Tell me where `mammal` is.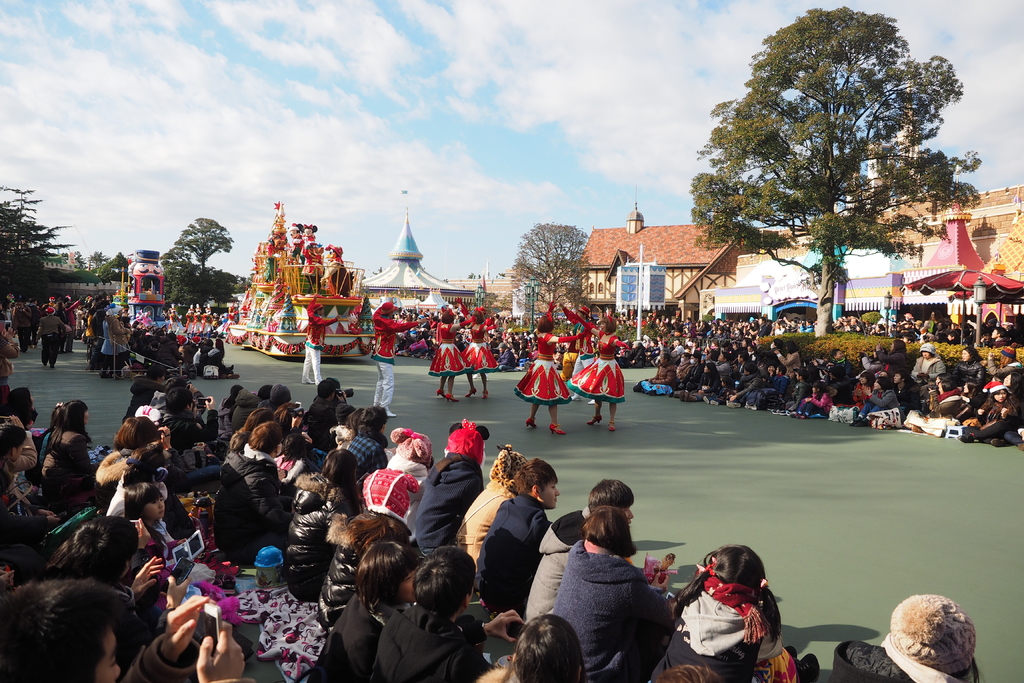
`mammal` is at [x1=433, y1=304, x2=479, y2=406].
